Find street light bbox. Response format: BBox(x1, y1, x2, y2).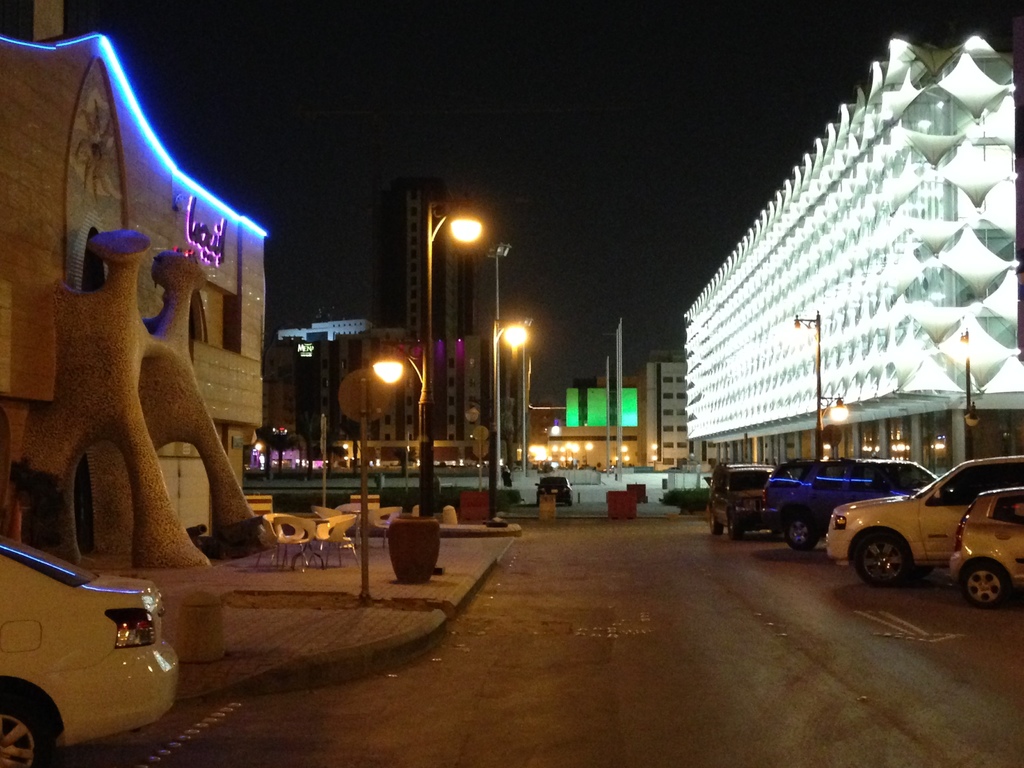
BBox(484, 325, 535, 481).
